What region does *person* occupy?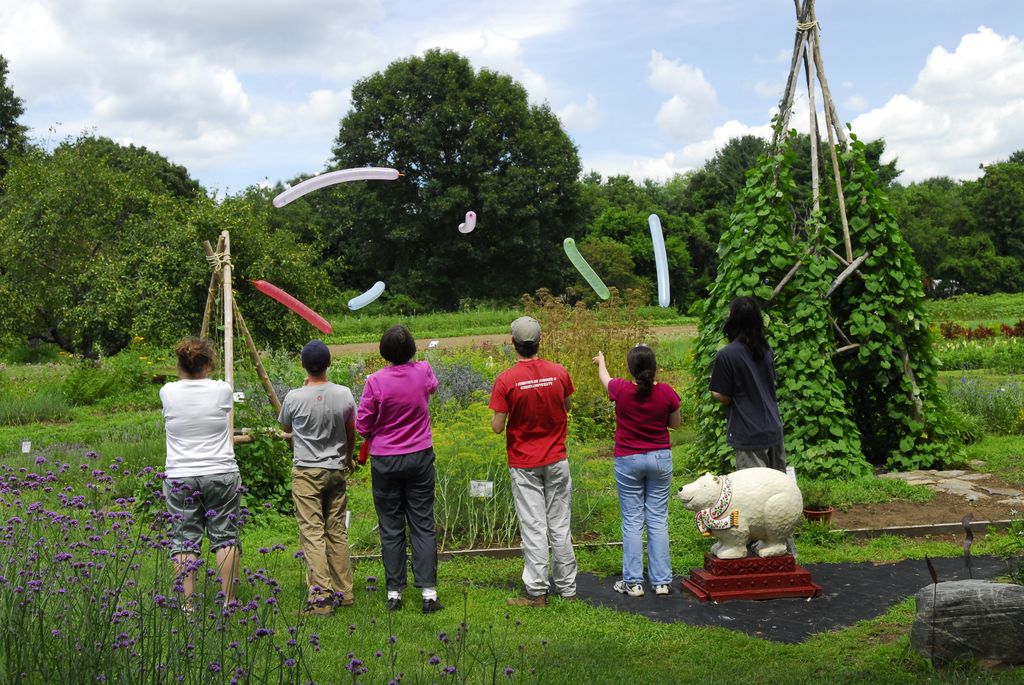
left=276, top=335, right=359, bottom=617.
